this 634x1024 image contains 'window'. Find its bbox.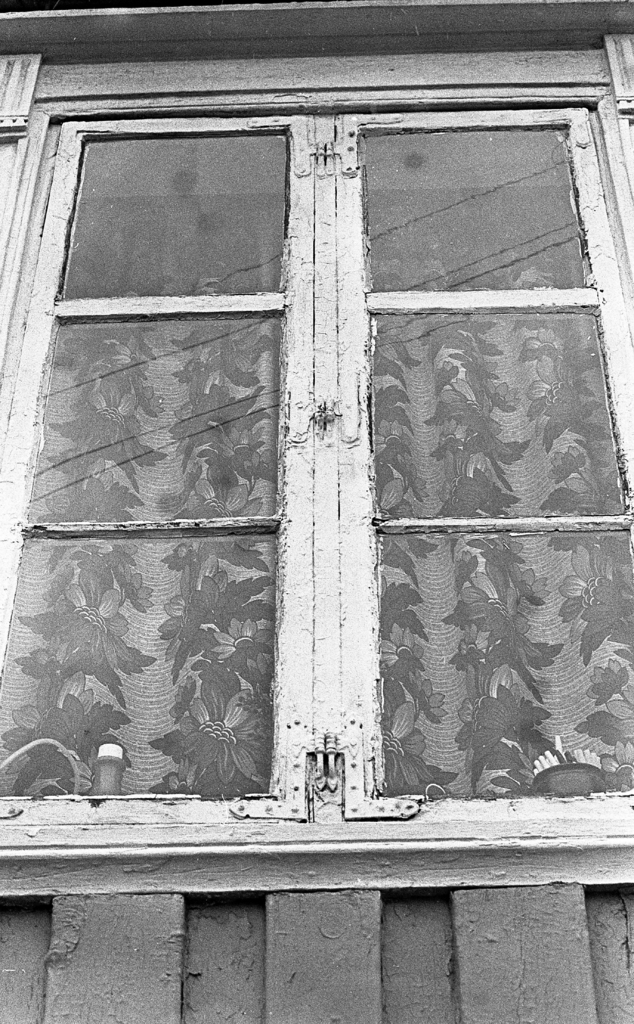
[0, 0, 633, 899].
